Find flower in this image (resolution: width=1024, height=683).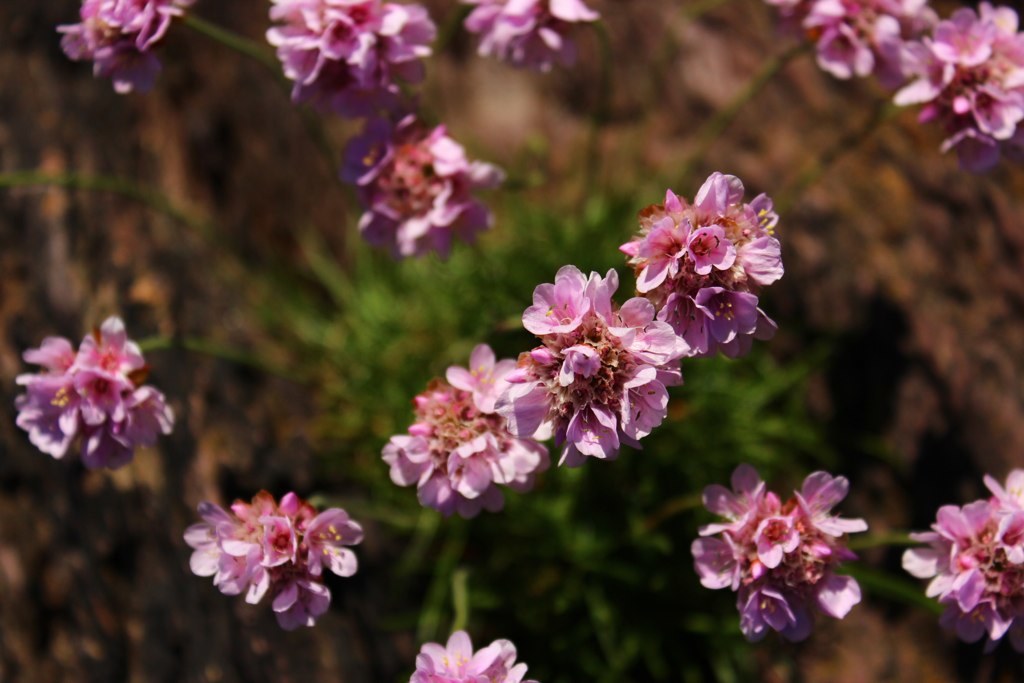
<box>343,112,500,274</box>.
